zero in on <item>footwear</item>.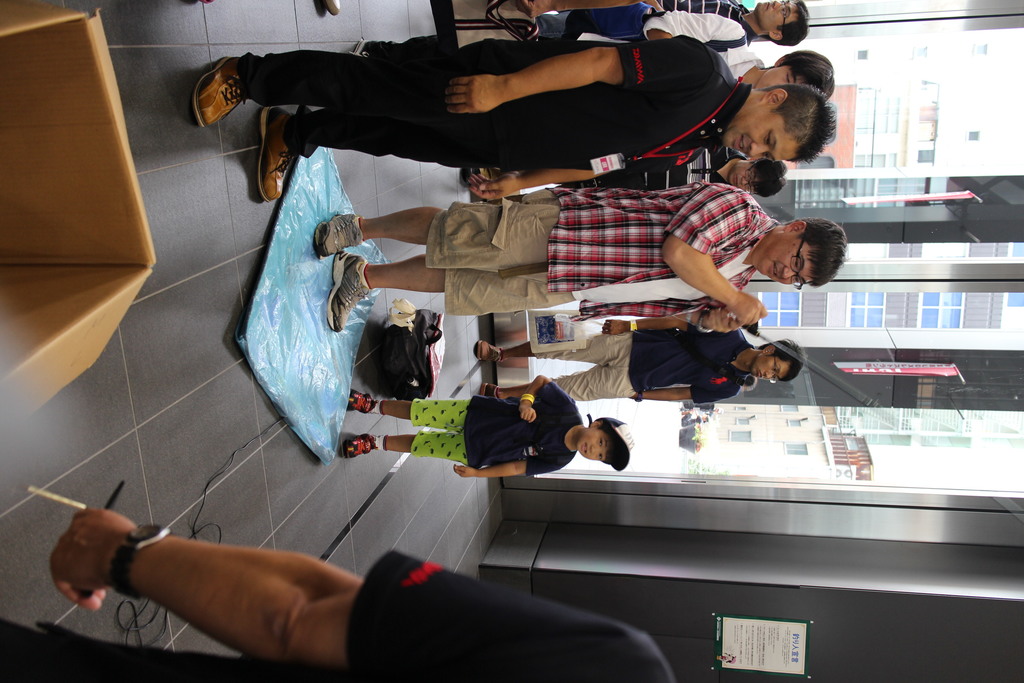
Zeroed in: (257,108,298,199).
